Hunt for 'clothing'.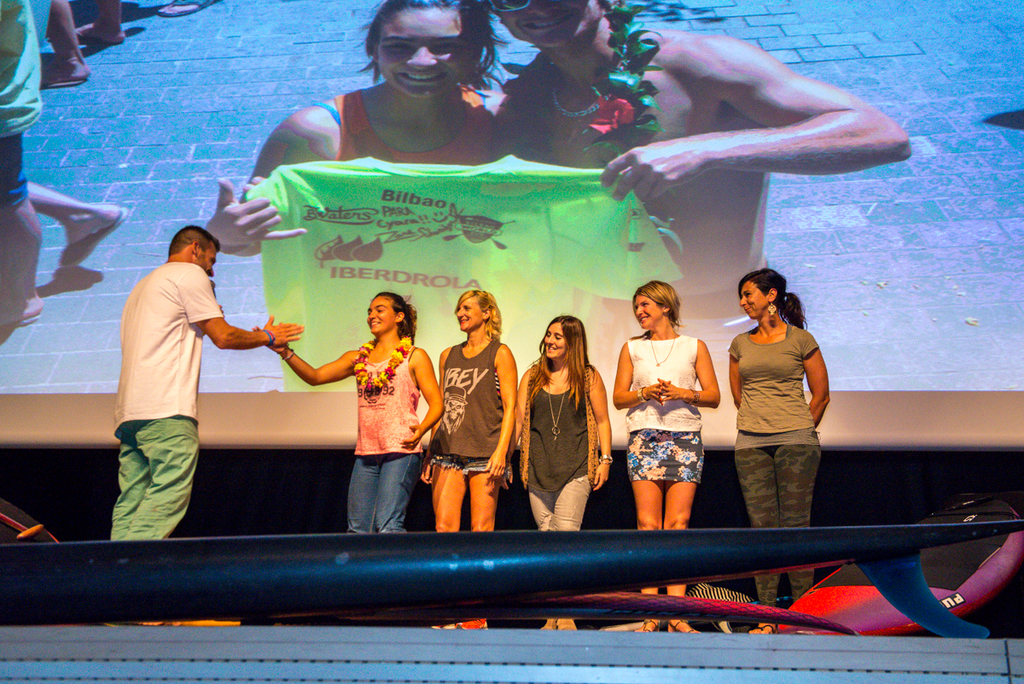
Hunted down at (107, 262, 222, 541).
